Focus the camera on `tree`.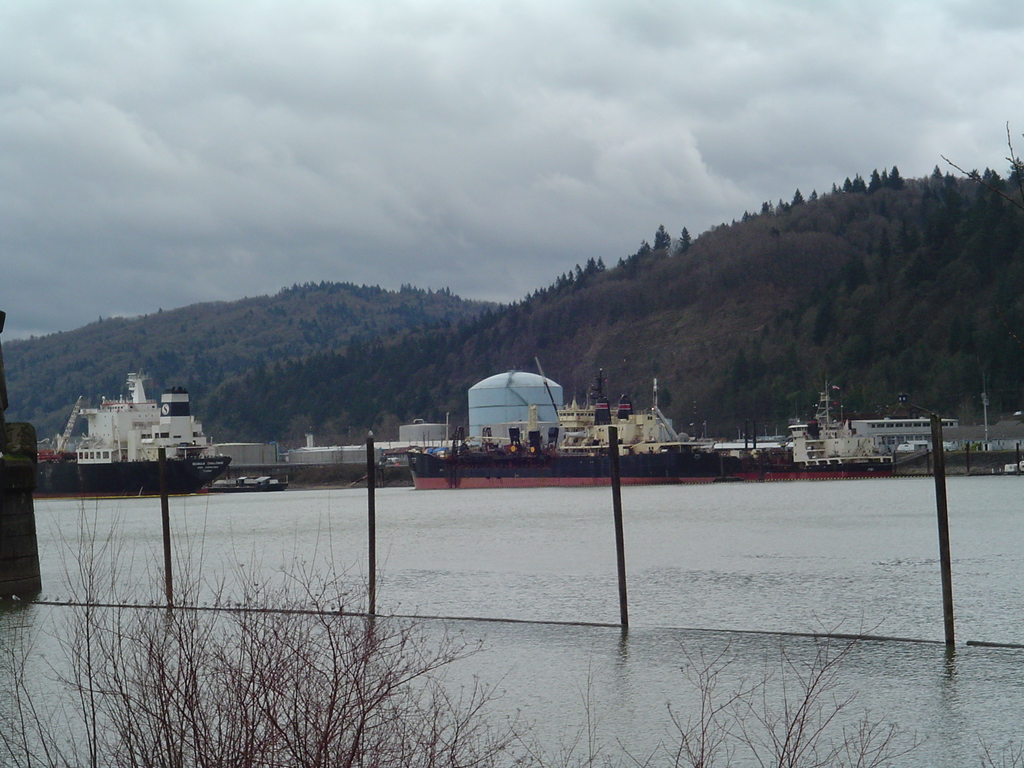
Focus region: <region>874, 153, 909, 206</region>.
